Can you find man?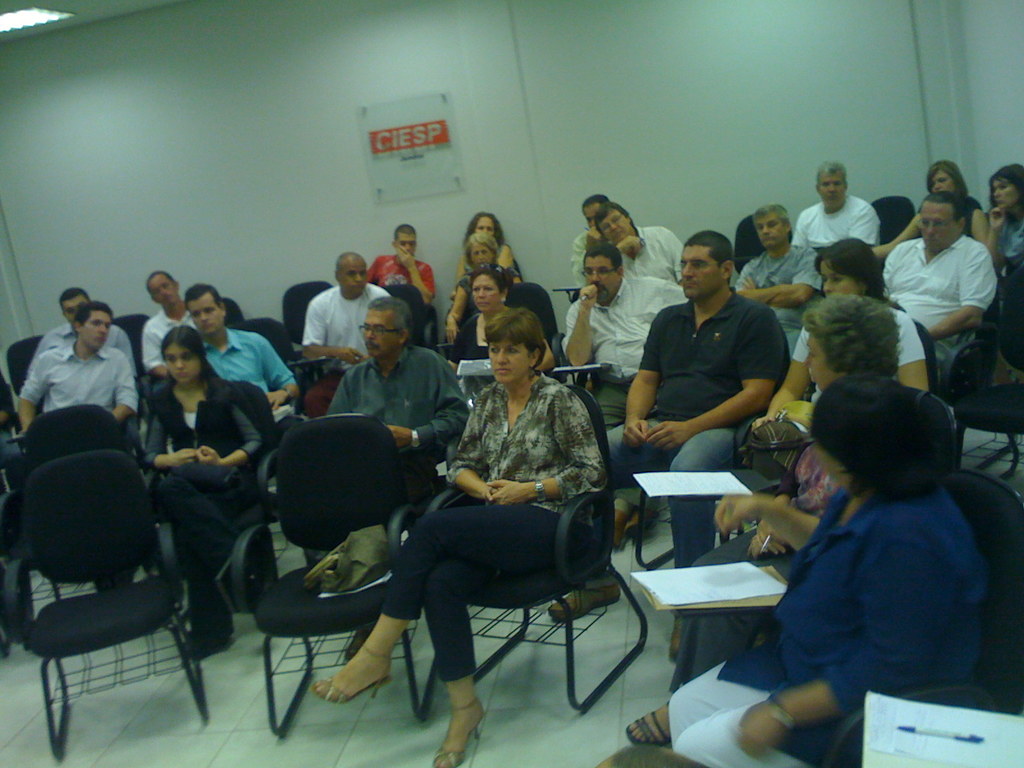
Yes, bounding box: crop(572, 195, 616, 291).
